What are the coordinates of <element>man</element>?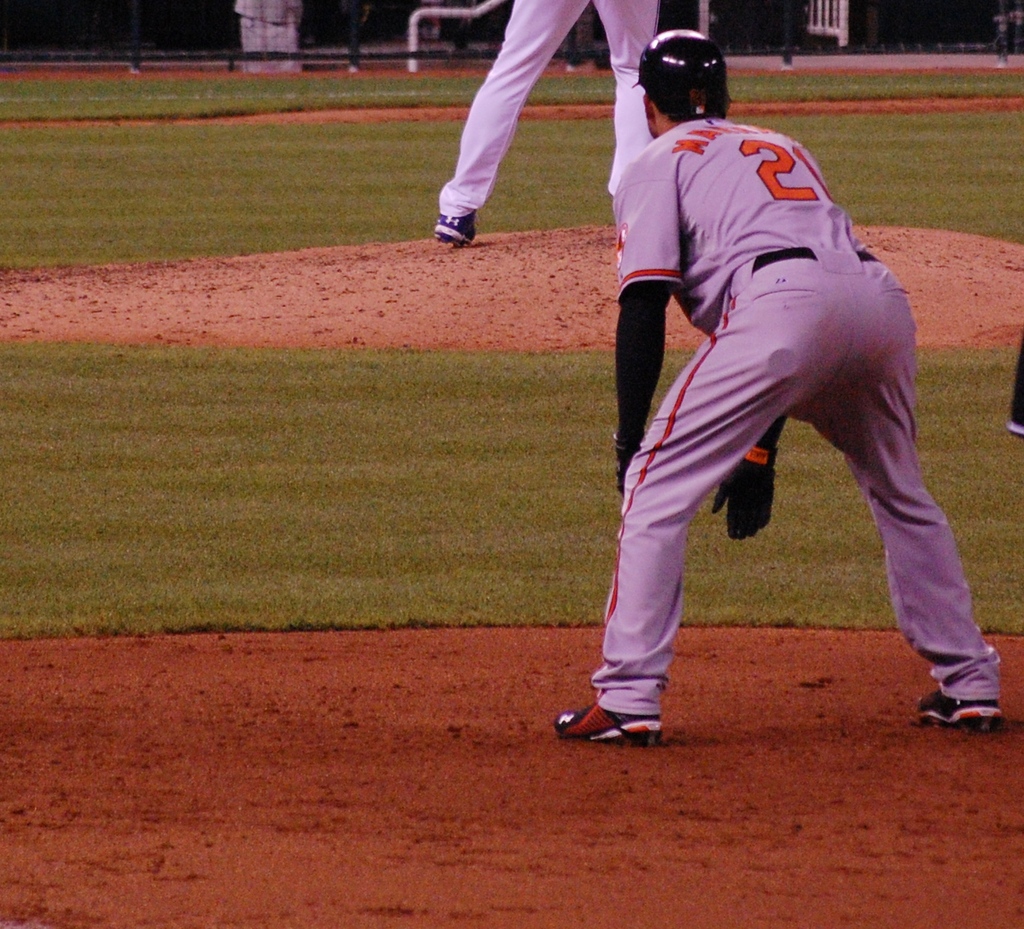
Rect(553, 19, 1020, 724).
